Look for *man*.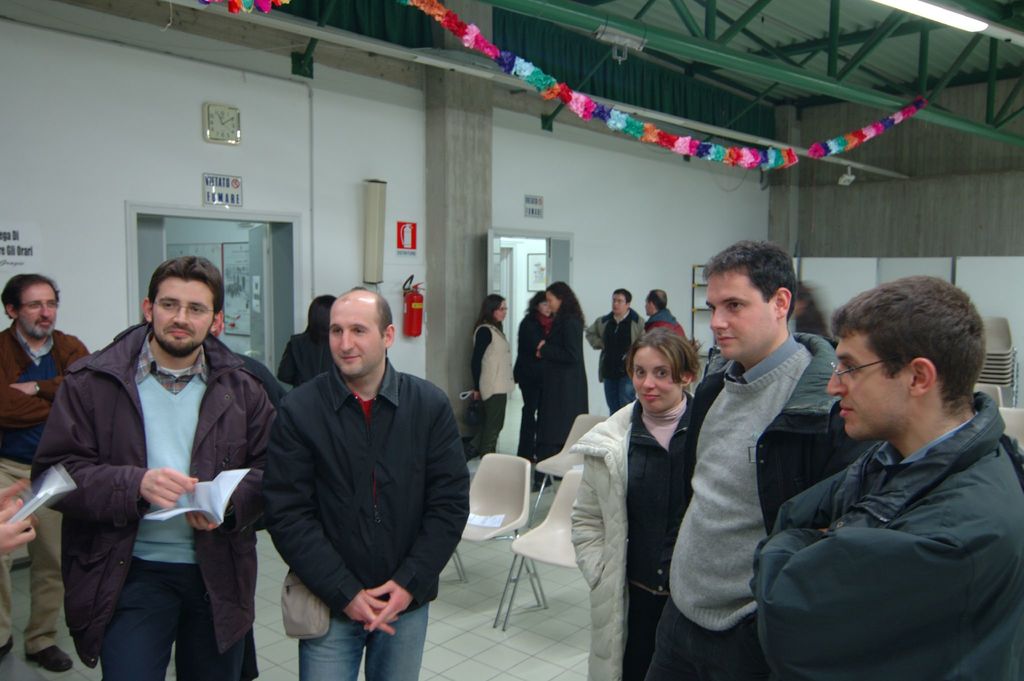
Found: (640,236,879,680).
